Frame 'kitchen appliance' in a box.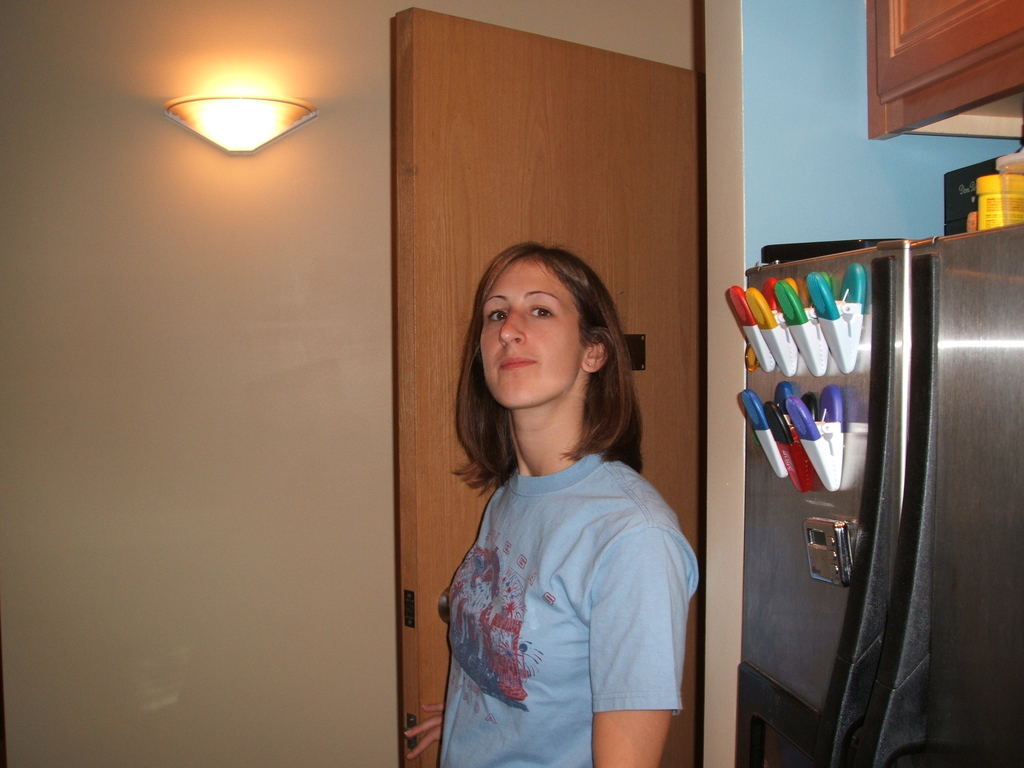
x1=801, y1=271, x2=858, y2=374.
